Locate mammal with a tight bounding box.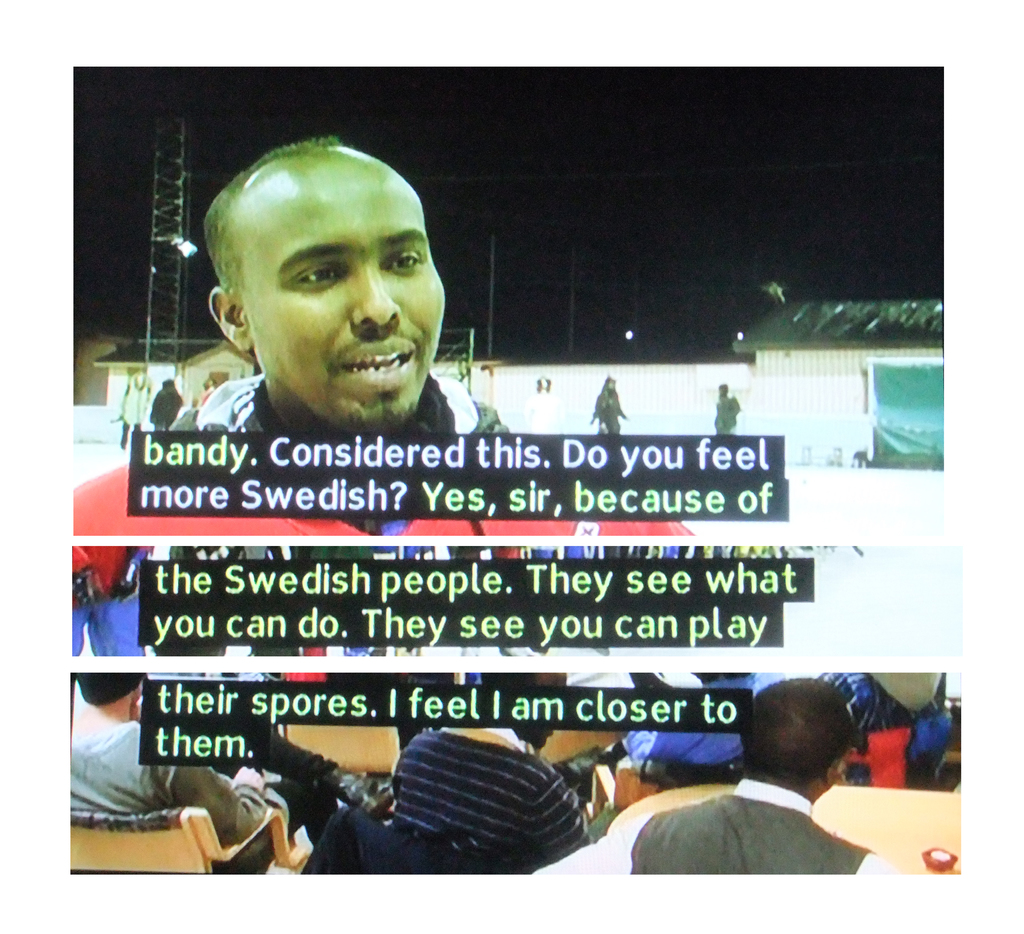
{"left": 115, "top": 368, "right": 150, "bottom": 452}.
